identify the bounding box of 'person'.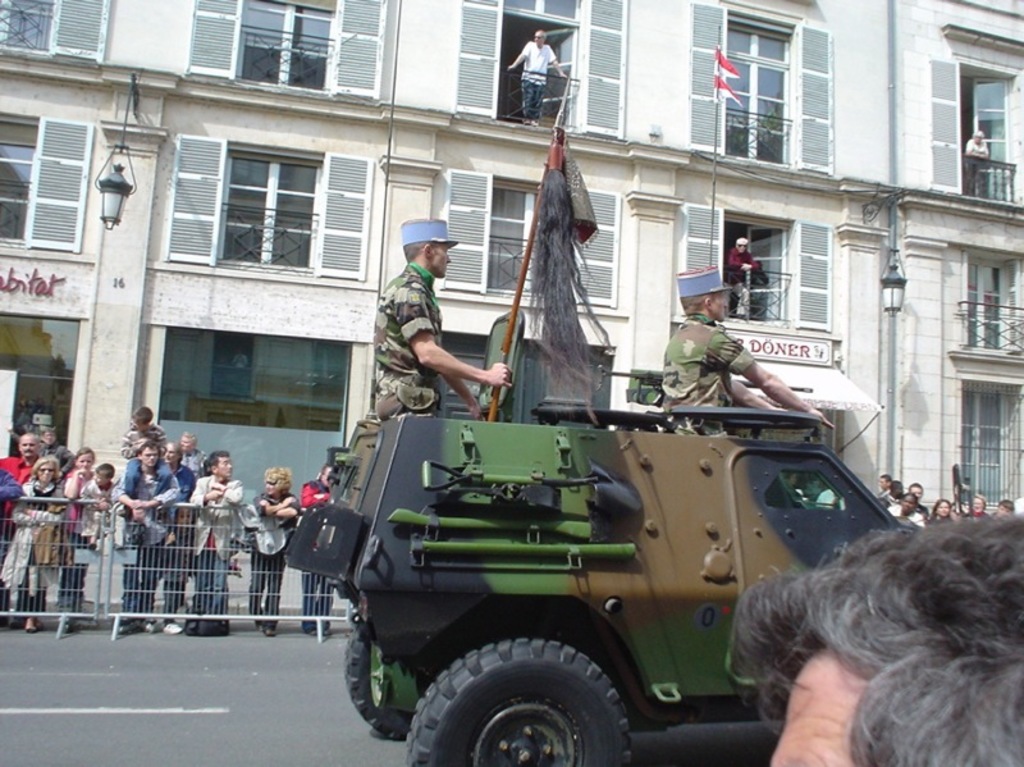
365:228:493:448.
